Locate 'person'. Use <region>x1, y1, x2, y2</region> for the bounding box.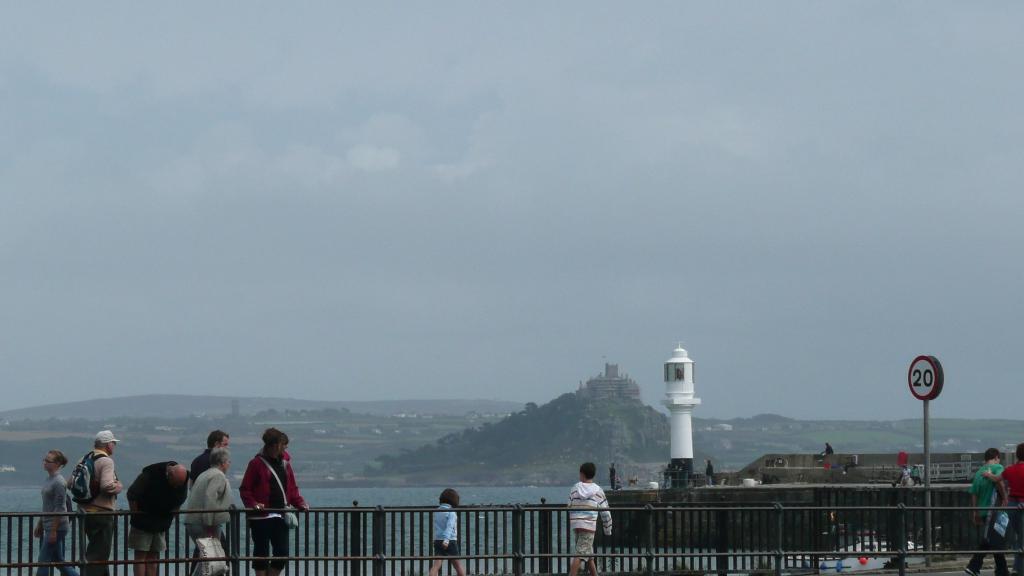
<region>820, 442, 833, 454</region>.
